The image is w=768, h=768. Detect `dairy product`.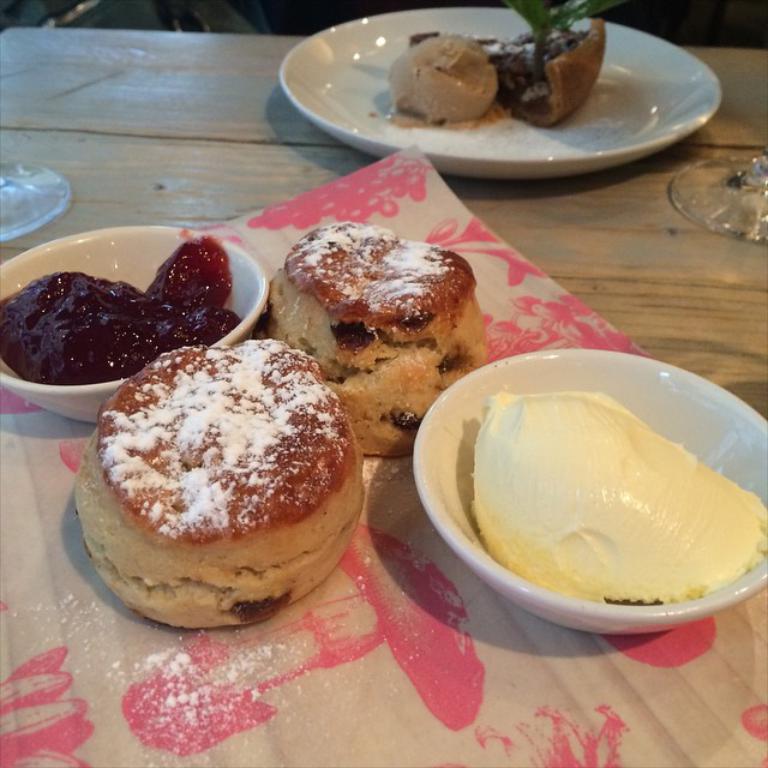
Detection: (x1=474, y1=394, x2=767, y2=606).
